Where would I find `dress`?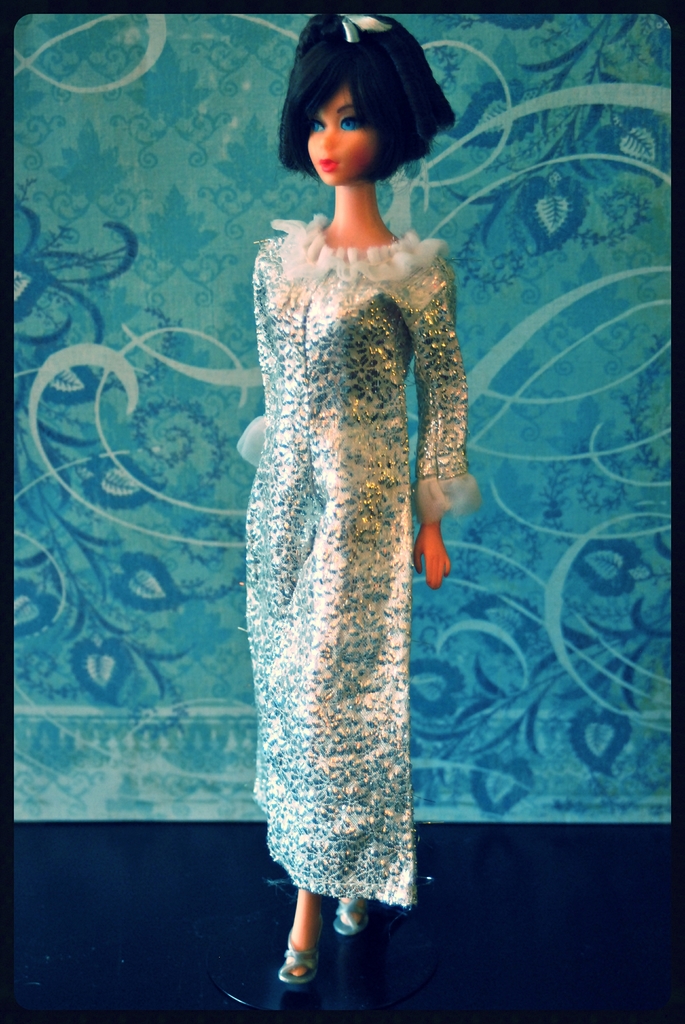
At x1=237 y1=214 x2=480 y2=908.
